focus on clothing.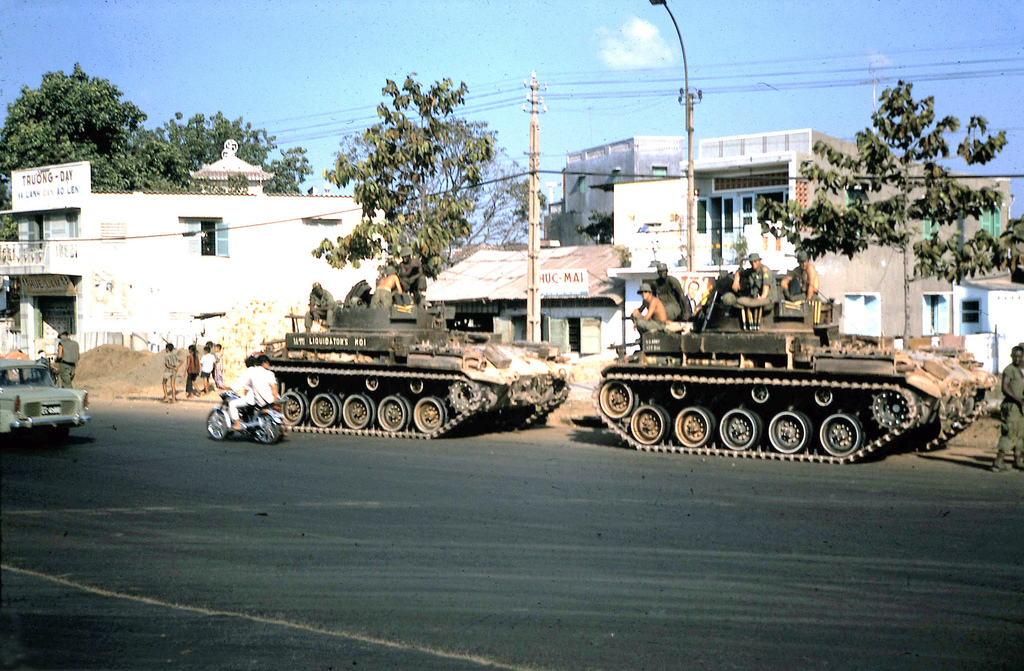
Focused at l=1002, t=358, r=1023, b=447.
